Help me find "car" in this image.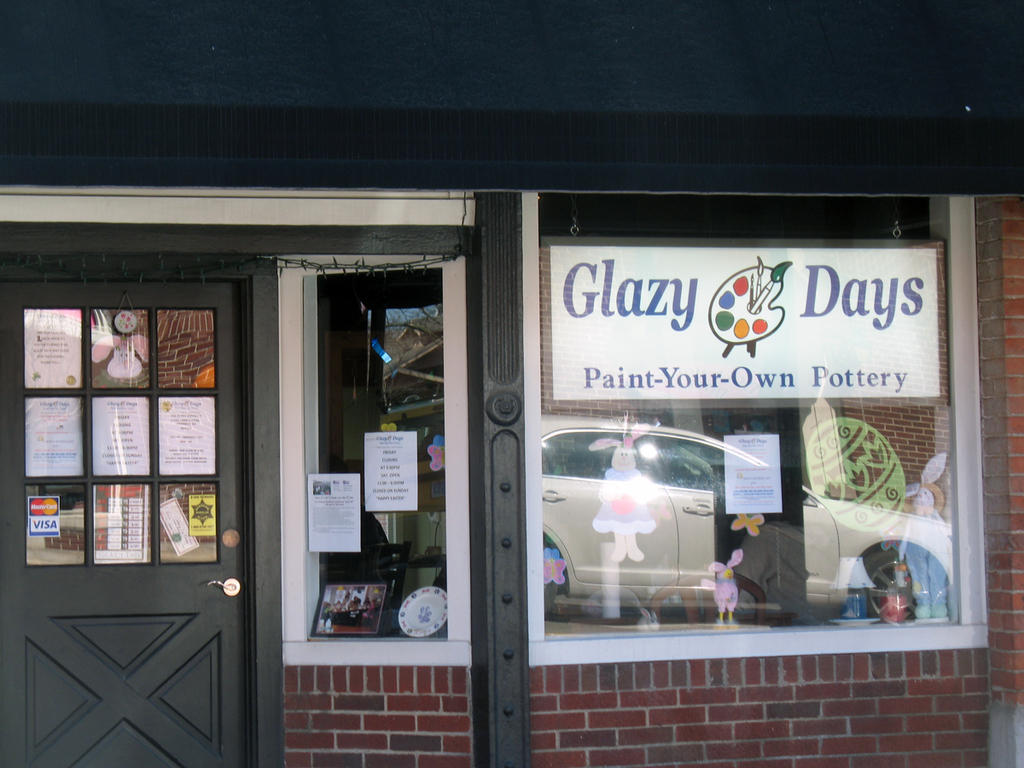
Found it: 537, 420, 953, 625.
